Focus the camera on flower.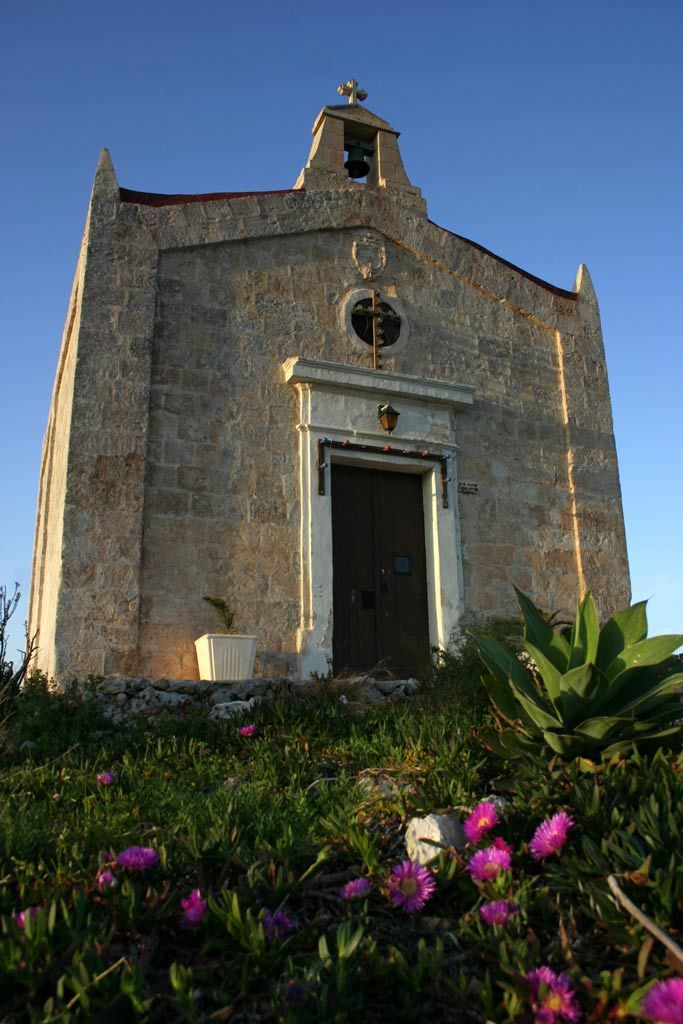
Focus region: l=641, t=975, r=682, b=1023.
